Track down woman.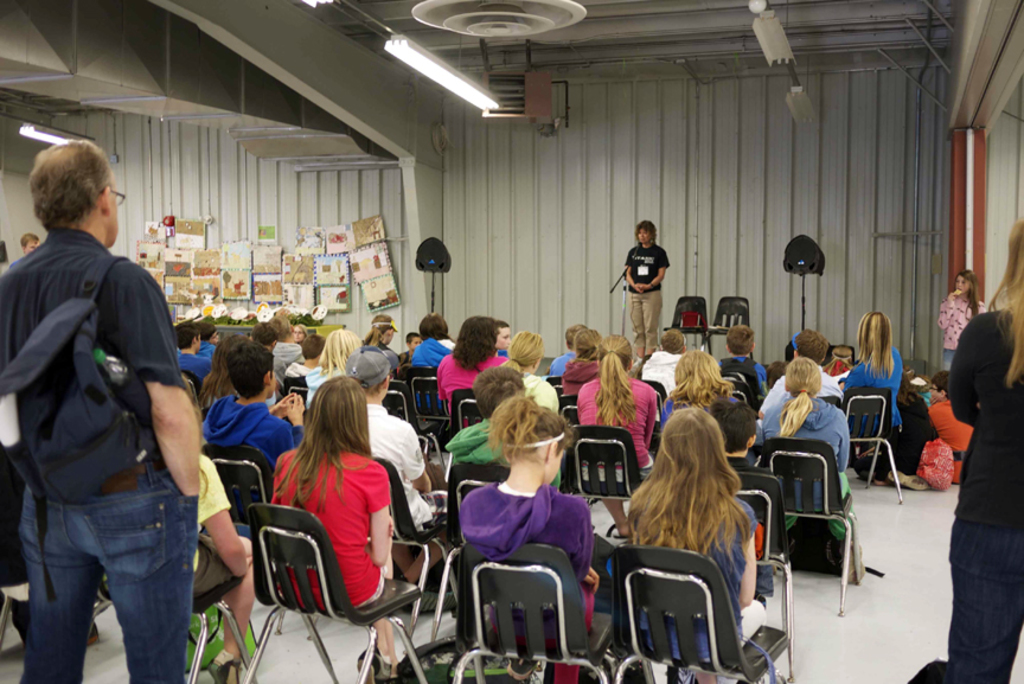
Tracked to x1=937 y1=213 x2=1023 y2=683.
